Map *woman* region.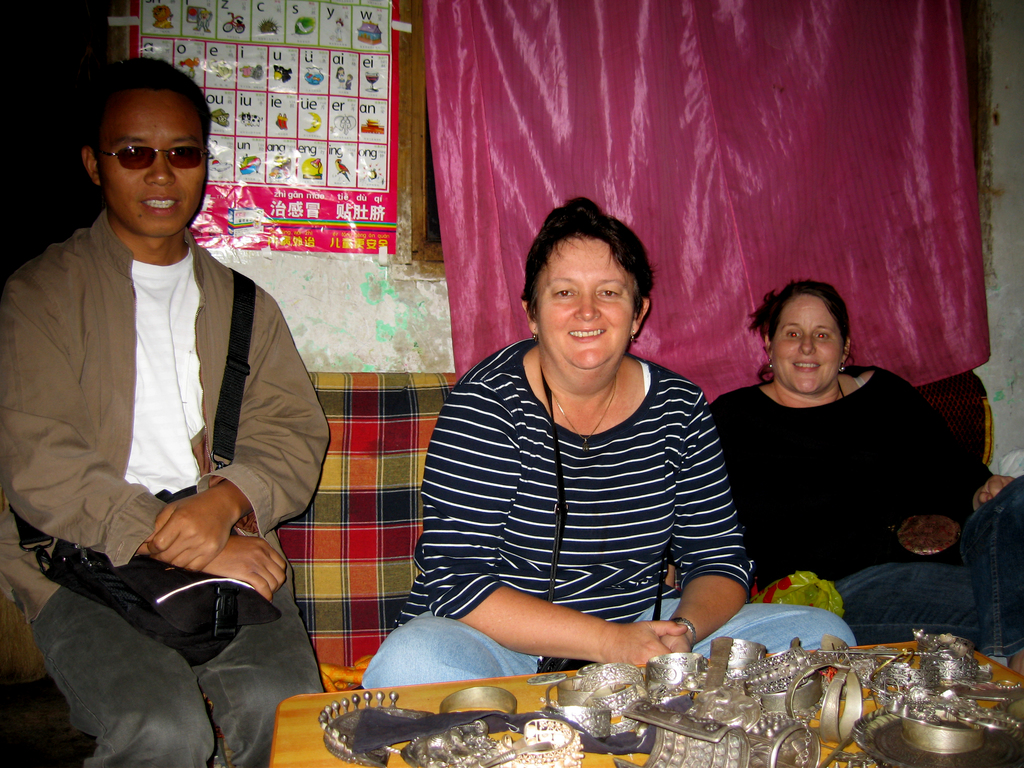
Mapped to 362:195:856:691.
